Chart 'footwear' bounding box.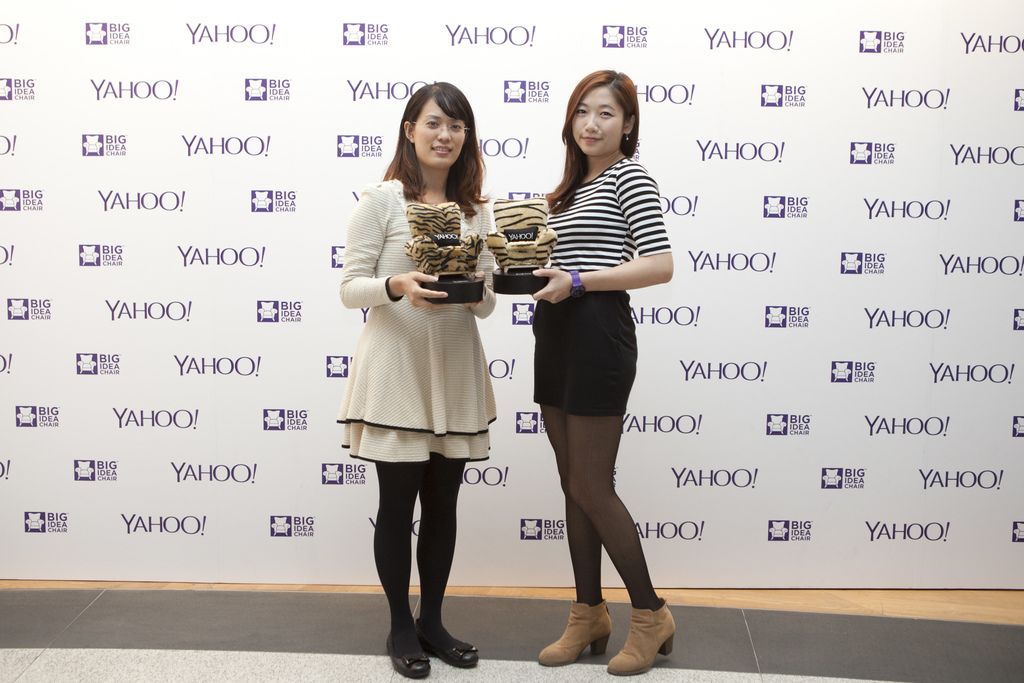
Charted: left=594, top=582, right=669, bottom=673.
